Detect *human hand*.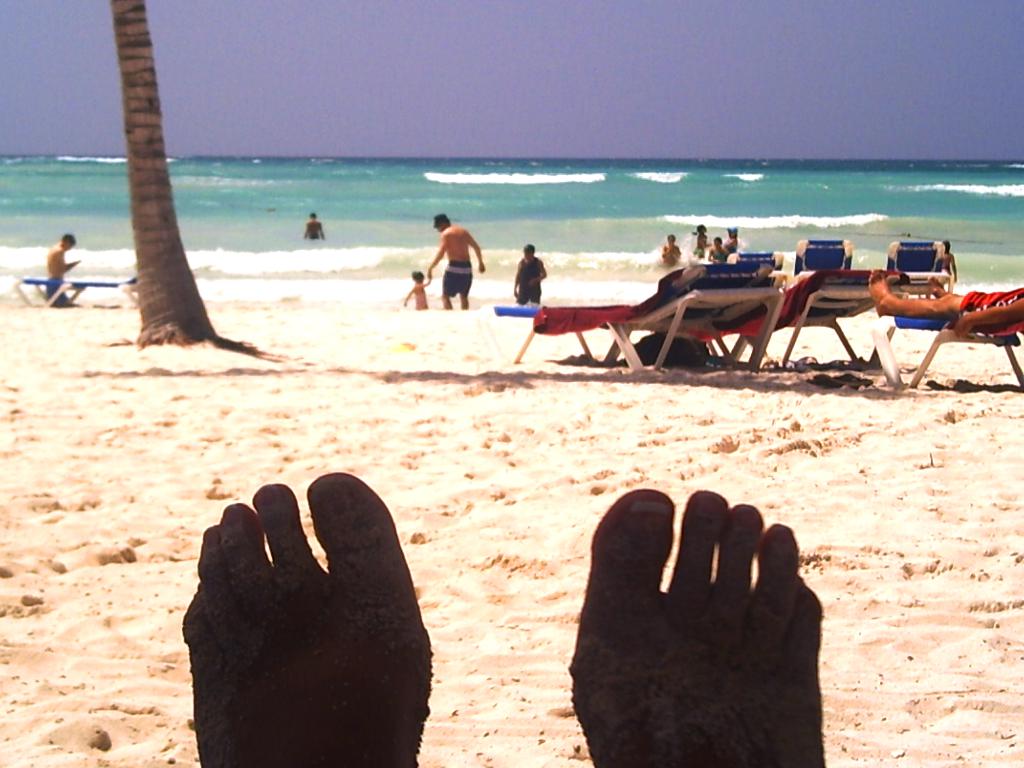
Detected at 951:273:960:282.
